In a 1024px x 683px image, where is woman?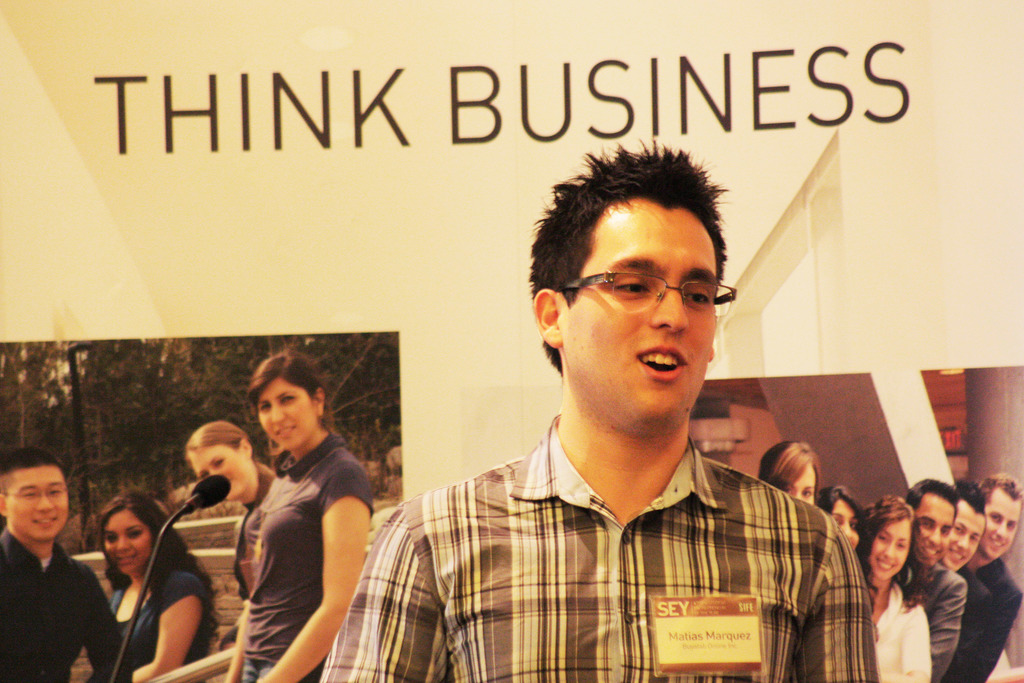
(left=760, top=433, right=824, bottom=511).
